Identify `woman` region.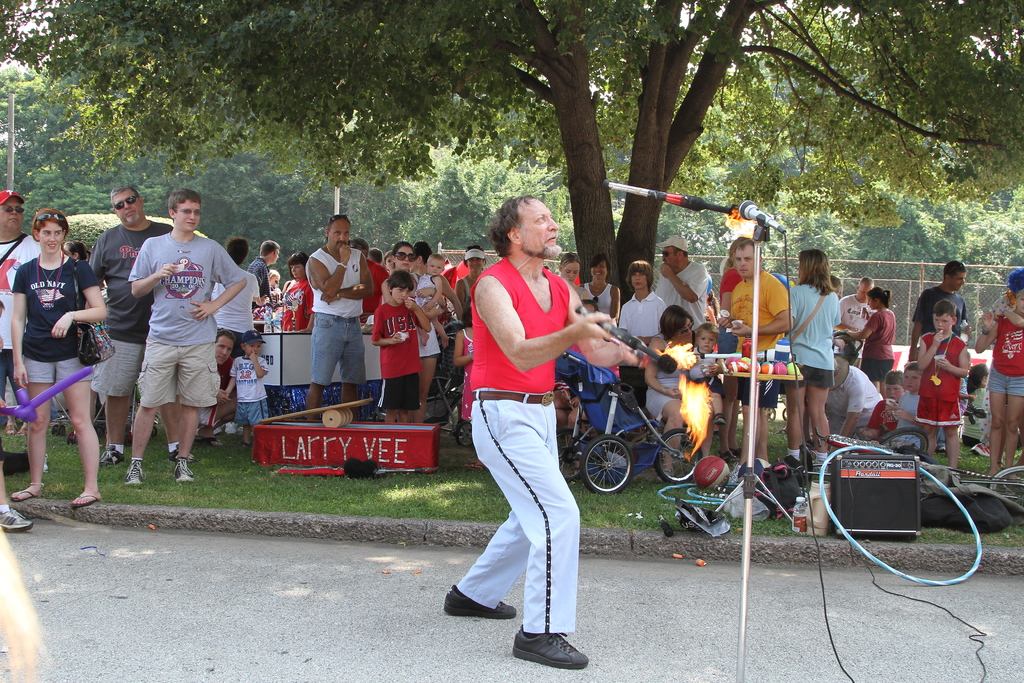
Region: [577, 254, 621, 326].
